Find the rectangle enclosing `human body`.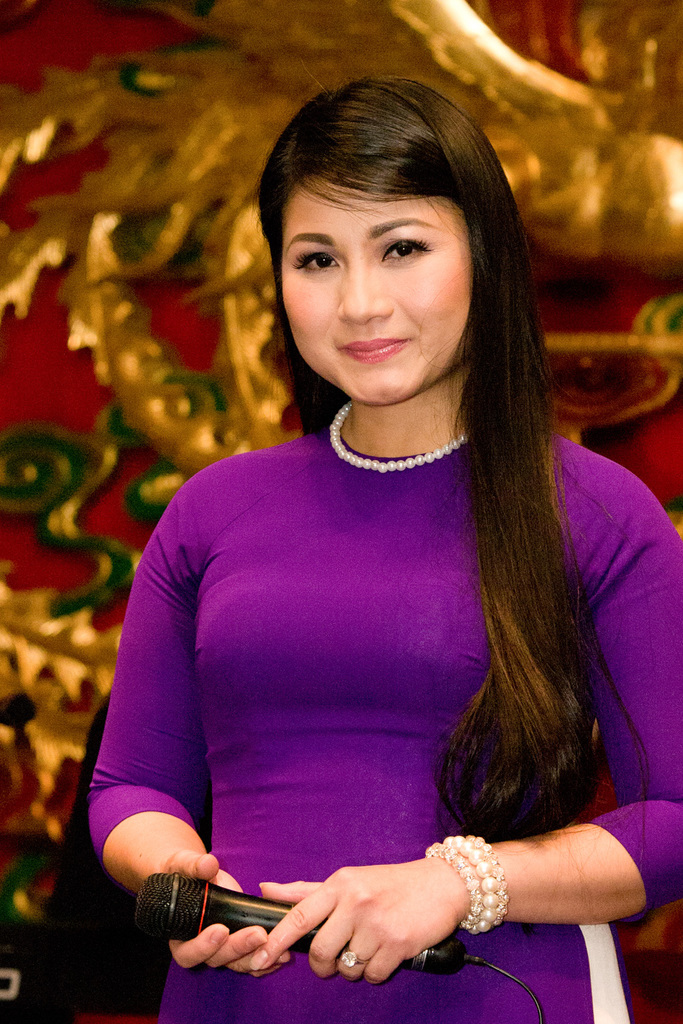
<box>79,142,642,1023</box>.
